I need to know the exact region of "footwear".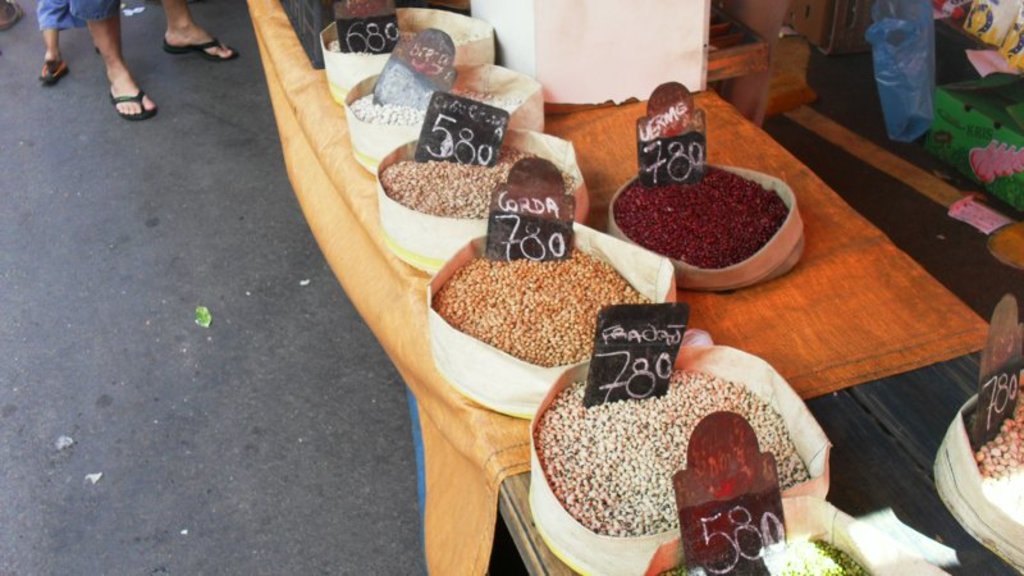
Region: left=102, top=91, right=152, bottom=116.
